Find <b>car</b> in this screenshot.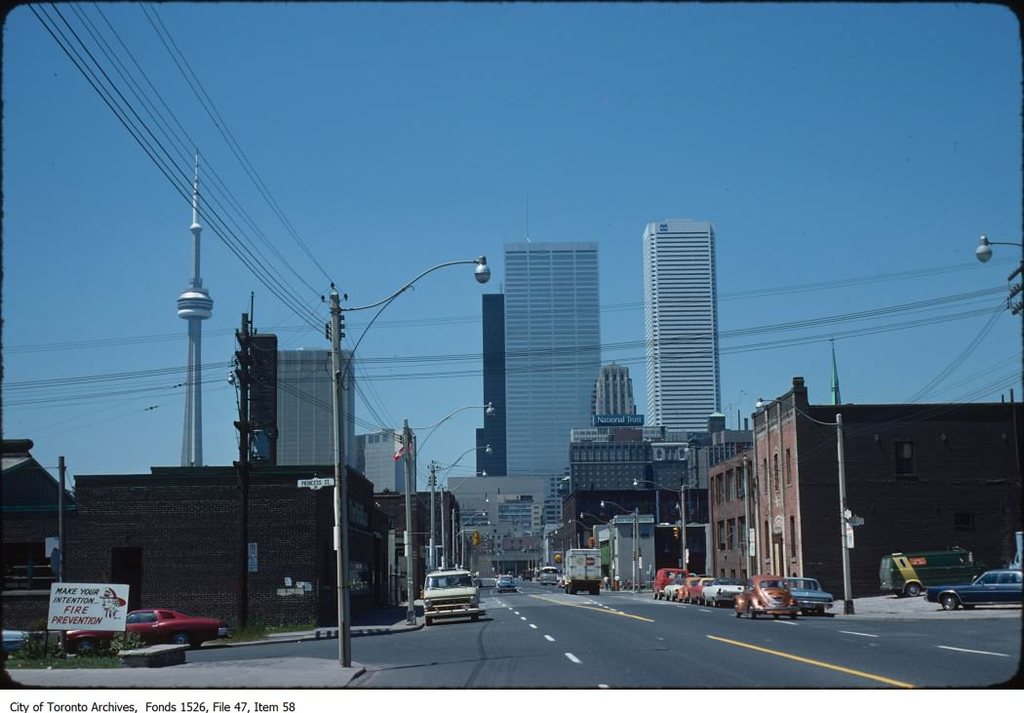
The bounding box for <b>car</b> is (493,574,520,596).
